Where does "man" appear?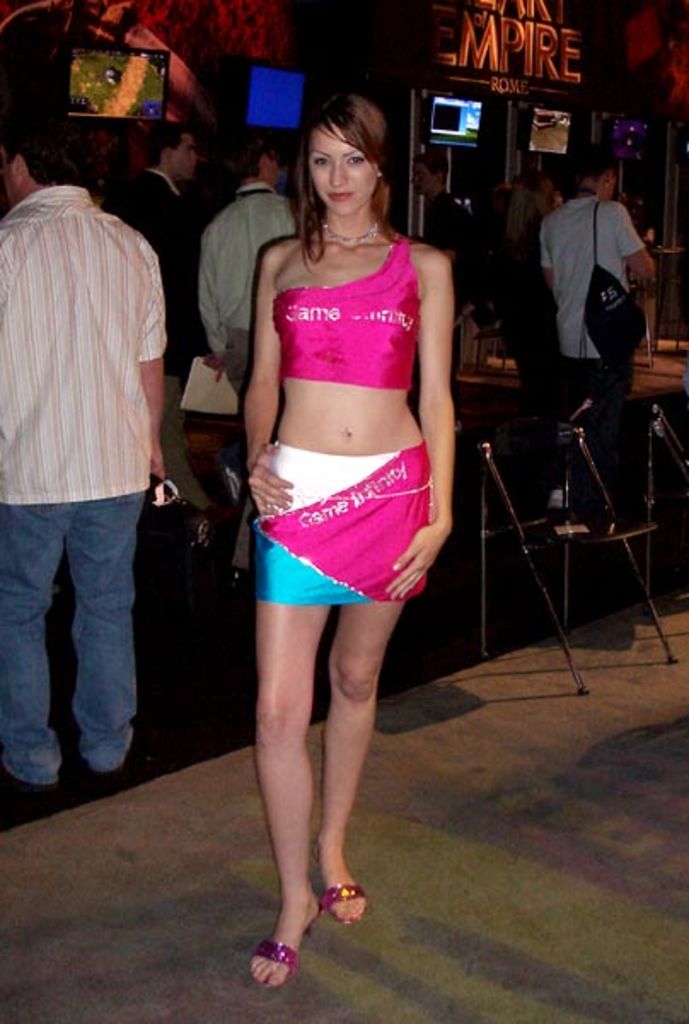
Appears at crop(80, 119, 242, 664).
